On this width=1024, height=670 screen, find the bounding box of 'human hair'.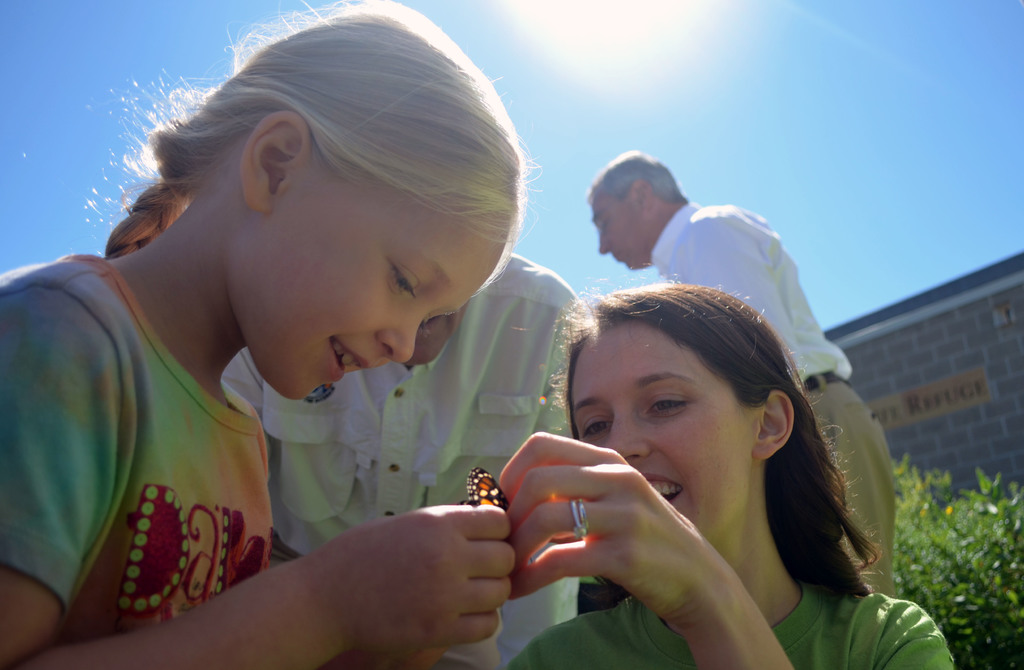
Bounding box: 85/0/548/298.
